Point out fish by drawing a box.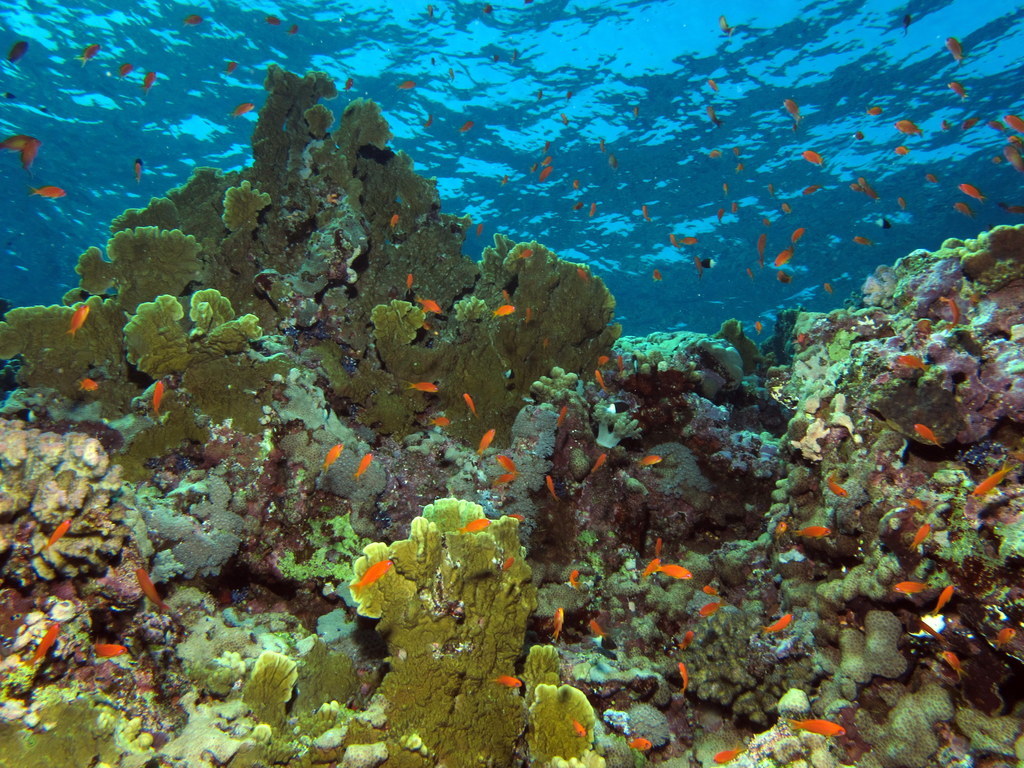
x1=891, y1=581, x2=926, y2=594.
